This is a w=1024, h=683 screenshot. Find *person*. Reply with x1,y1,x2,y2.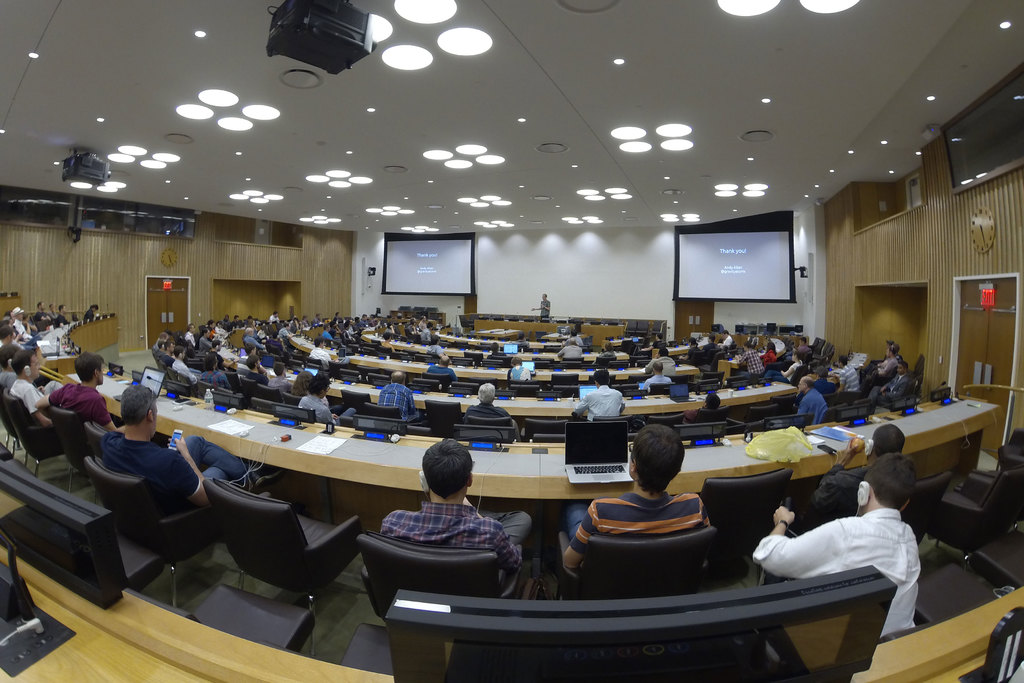
419,316,427,328.
